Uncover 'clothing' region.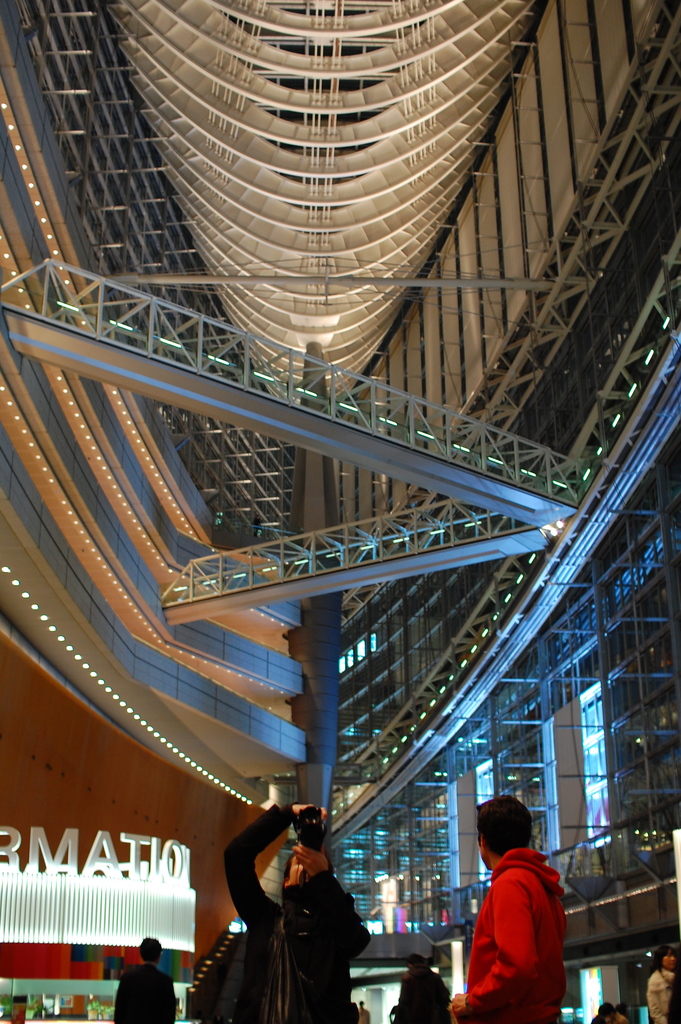
Uncovered: [x1=225, y1=801, x2=366, y2=1023].
